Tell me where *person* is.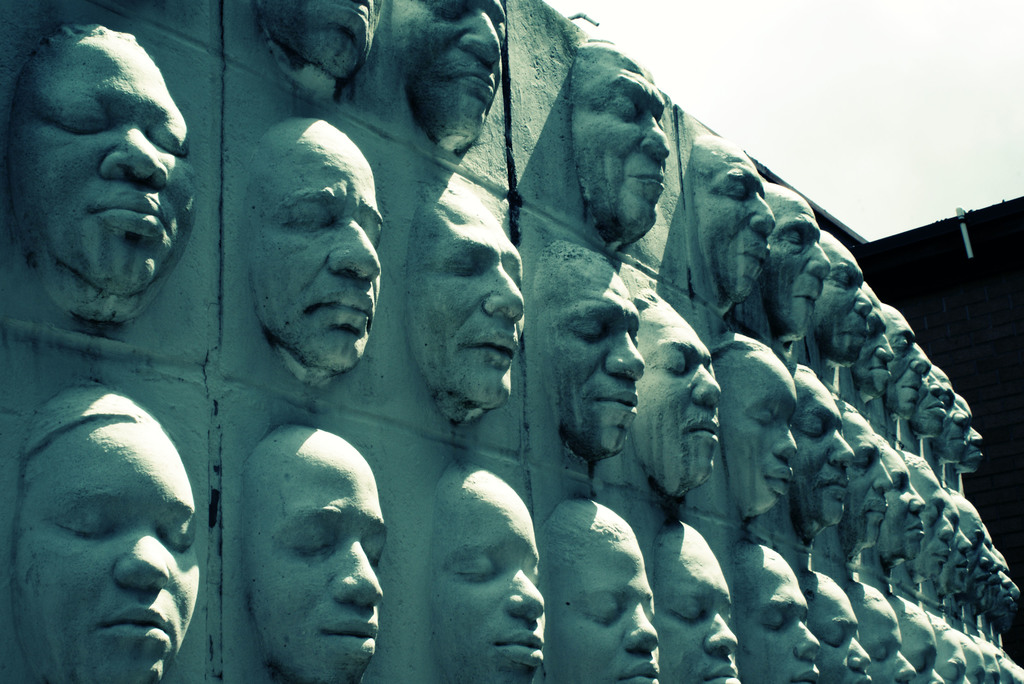
*person* is at pyautogui.locateOnScreen(650, 519, 746, 683).
